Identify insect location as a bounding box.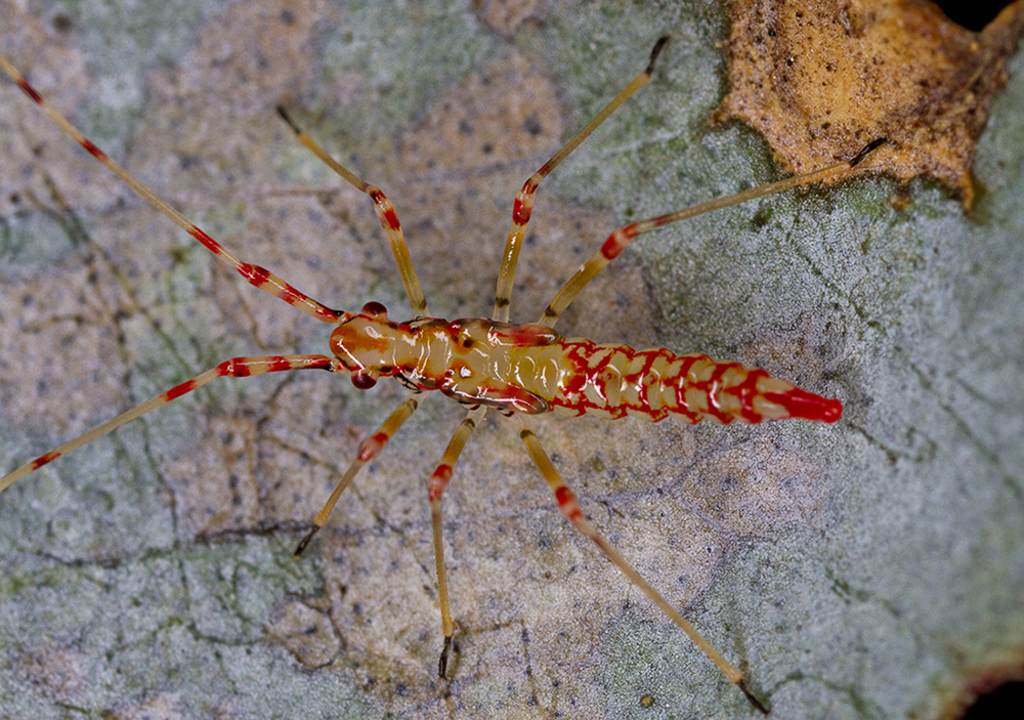
0,37,886,717.
